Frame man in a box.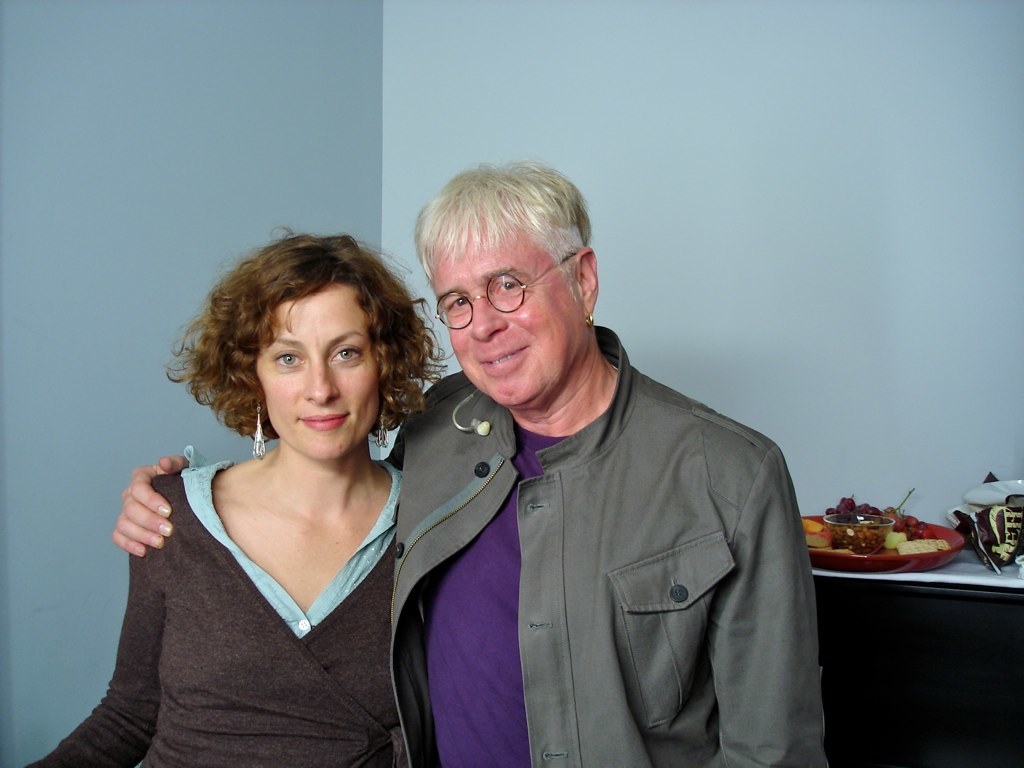
<region>194, 161, 810, 740</region>.
